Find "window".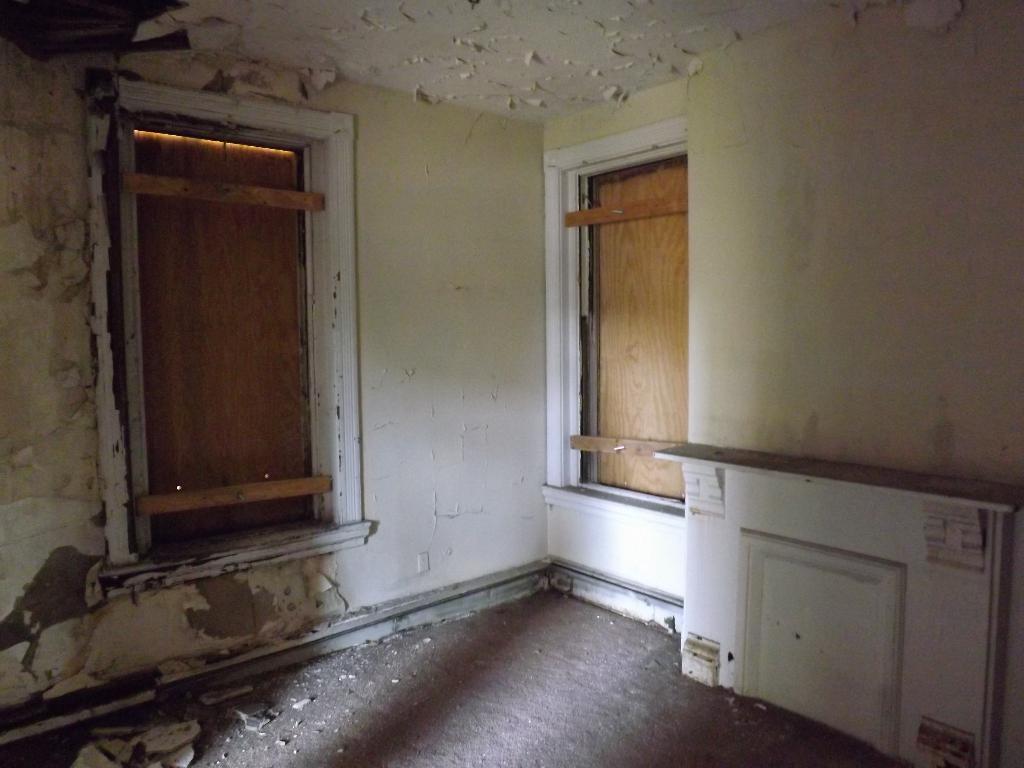
detection(101, 84, 355, 577).
